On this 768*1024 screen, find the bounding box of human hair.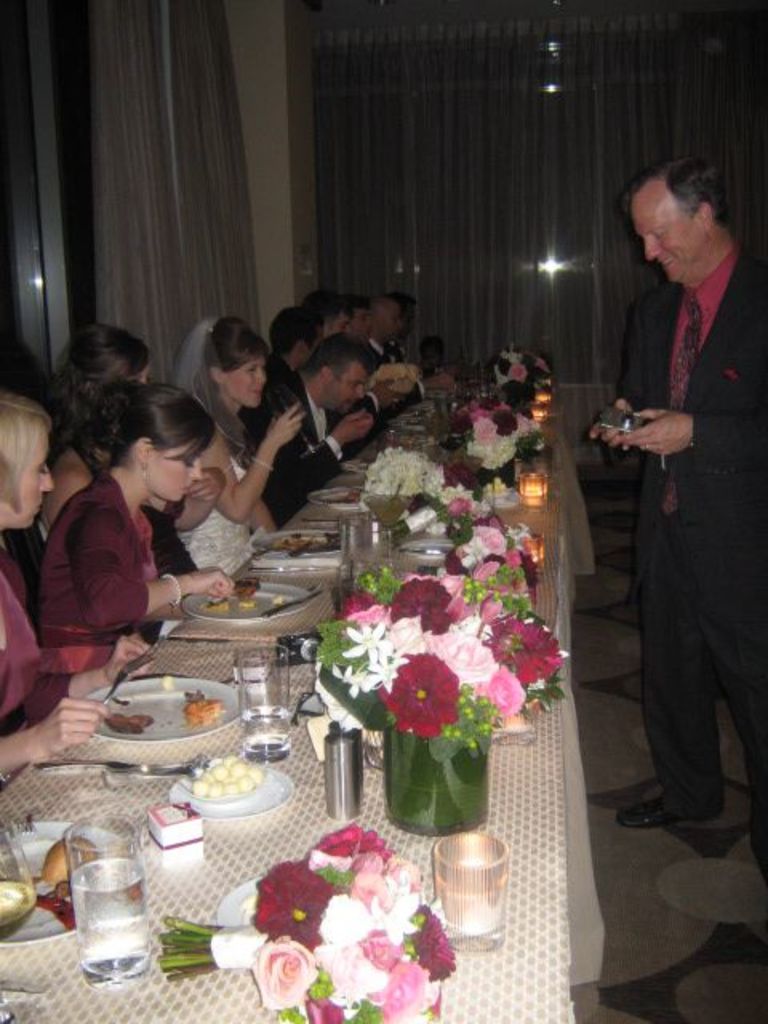
Bounding box: <region>0, 392, 53, 515</region>.
